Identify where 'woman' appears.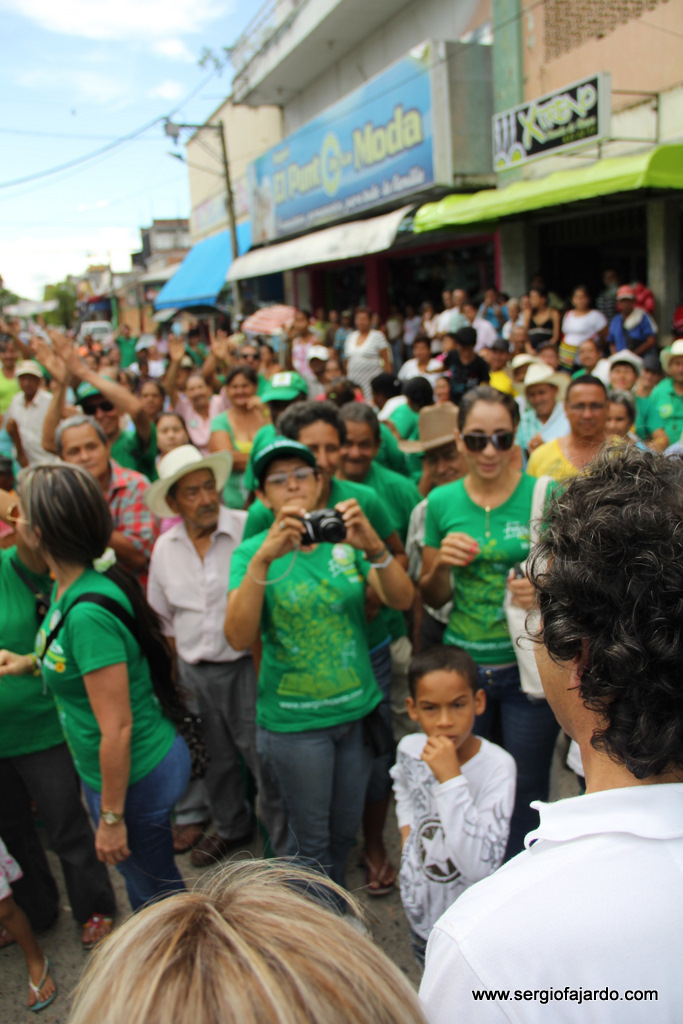
Appears at bbox=(0, 505, 118, 959).
